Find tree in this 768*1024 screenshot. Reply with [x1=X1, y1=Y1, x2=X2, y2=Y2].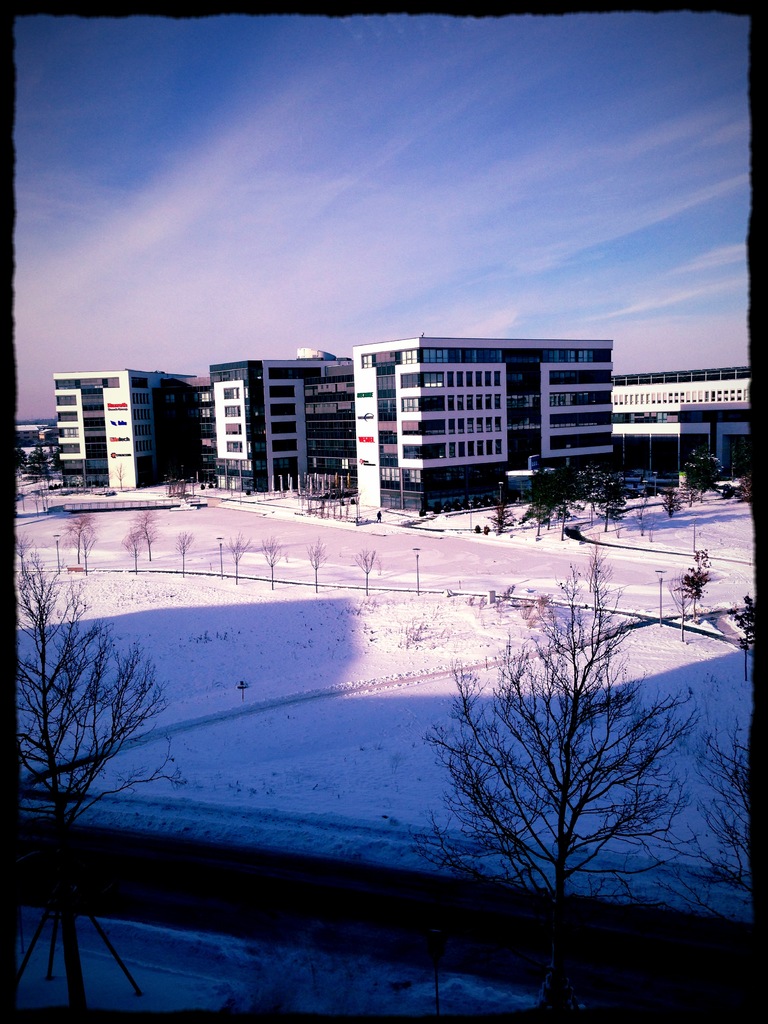
[x1=673, y1=568, x2=702, y2=631].
